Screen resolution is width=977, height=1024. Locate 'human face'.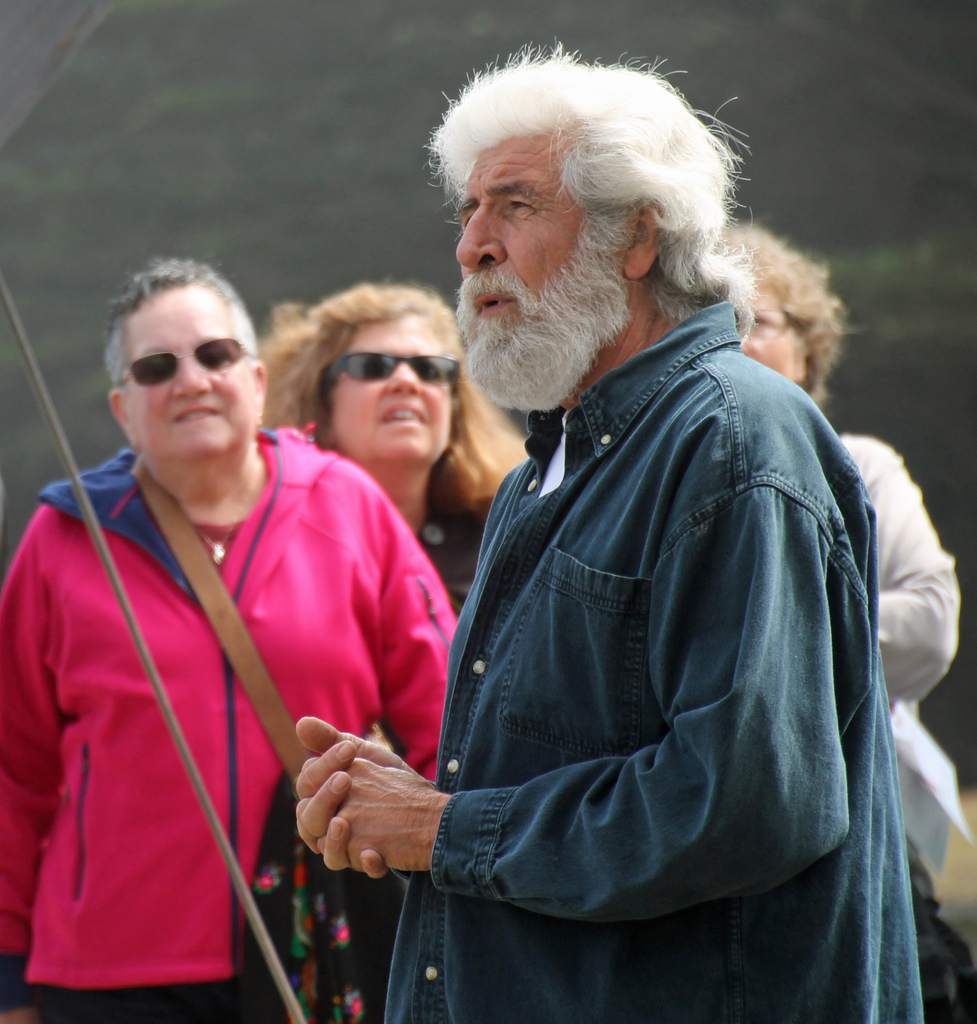
120 285 253 445.
